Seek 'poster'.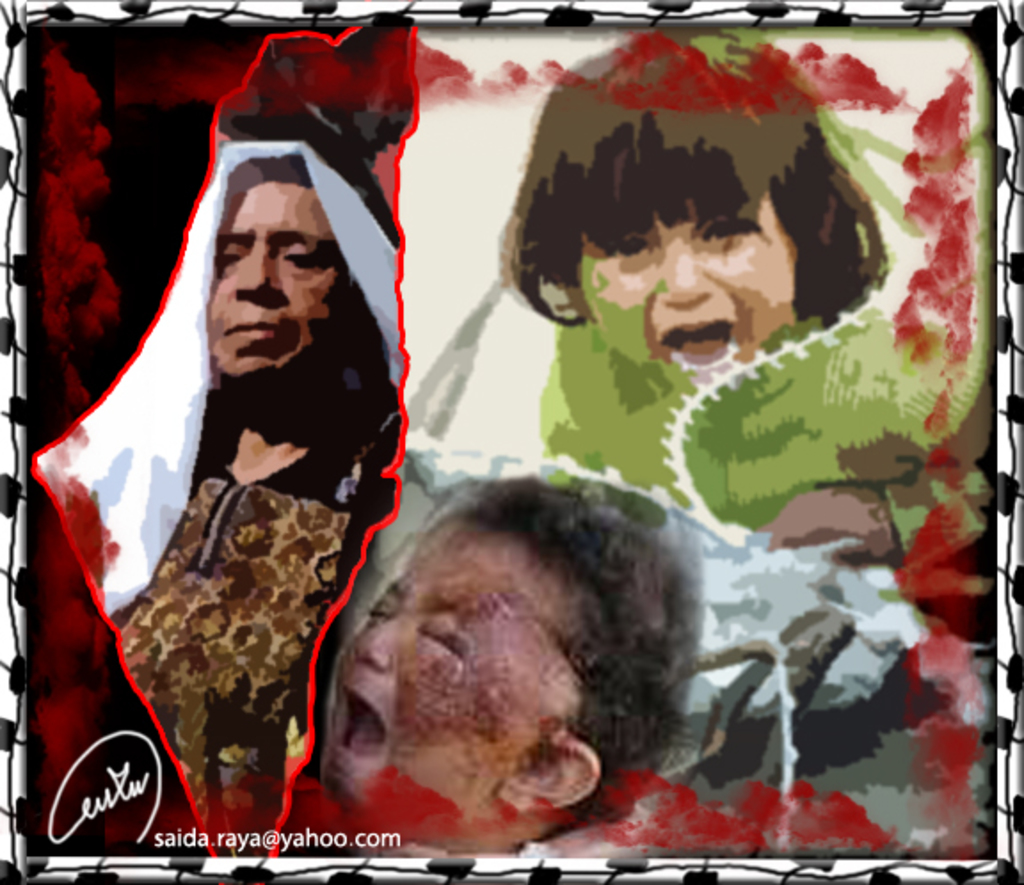
<bbox>0, 0, 1022, 883</bbox>.
